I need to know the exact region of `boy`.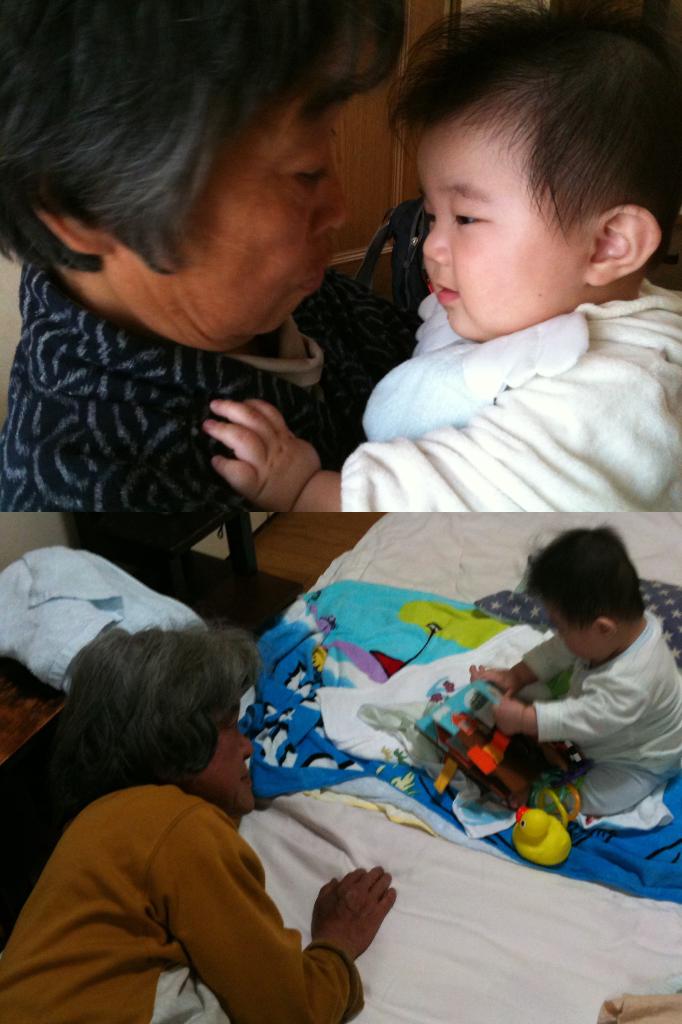
Region: 462 520 671 882.
